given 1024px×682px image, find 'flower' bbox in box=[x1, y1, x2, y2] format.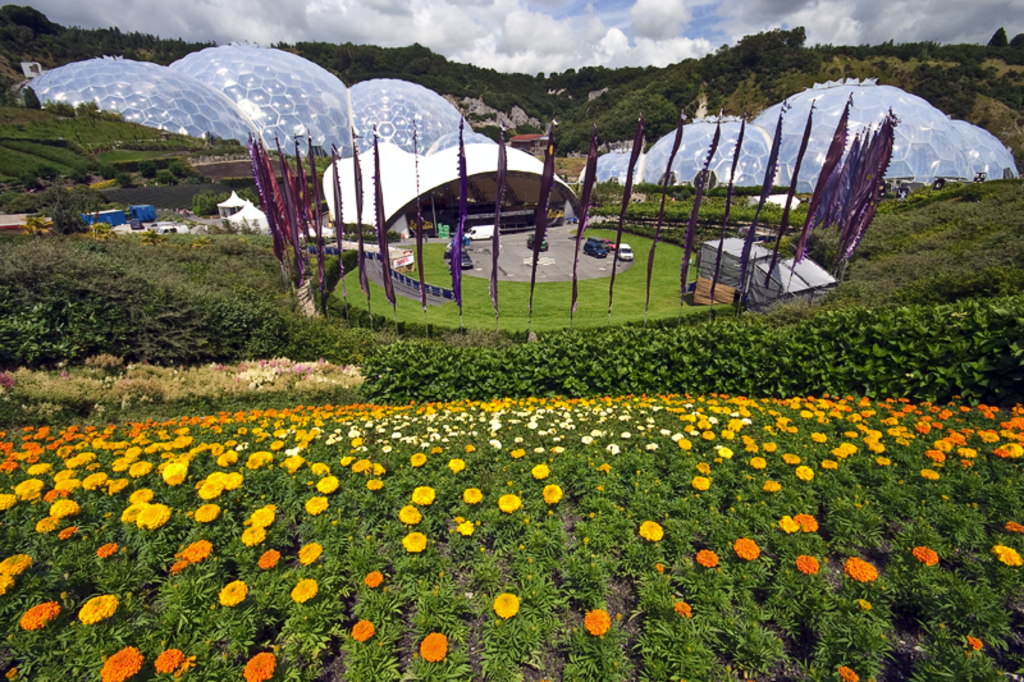
box=[0, 571, 18, 598].
